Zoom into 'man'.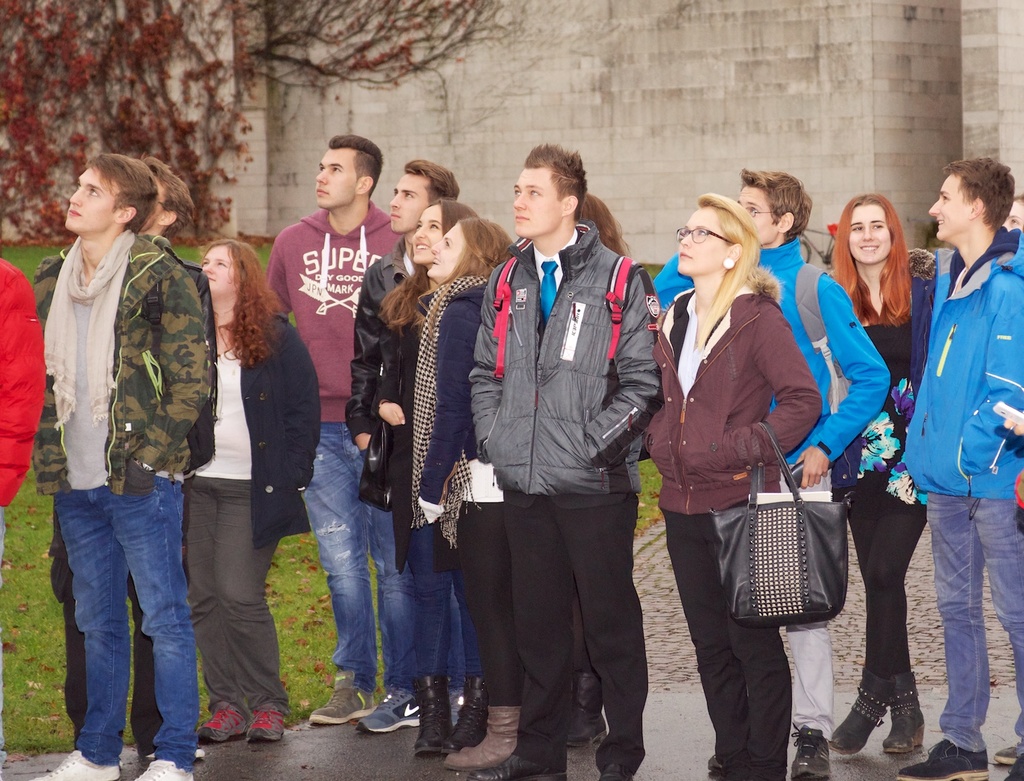
Zoom target: 261:135:398:728.
